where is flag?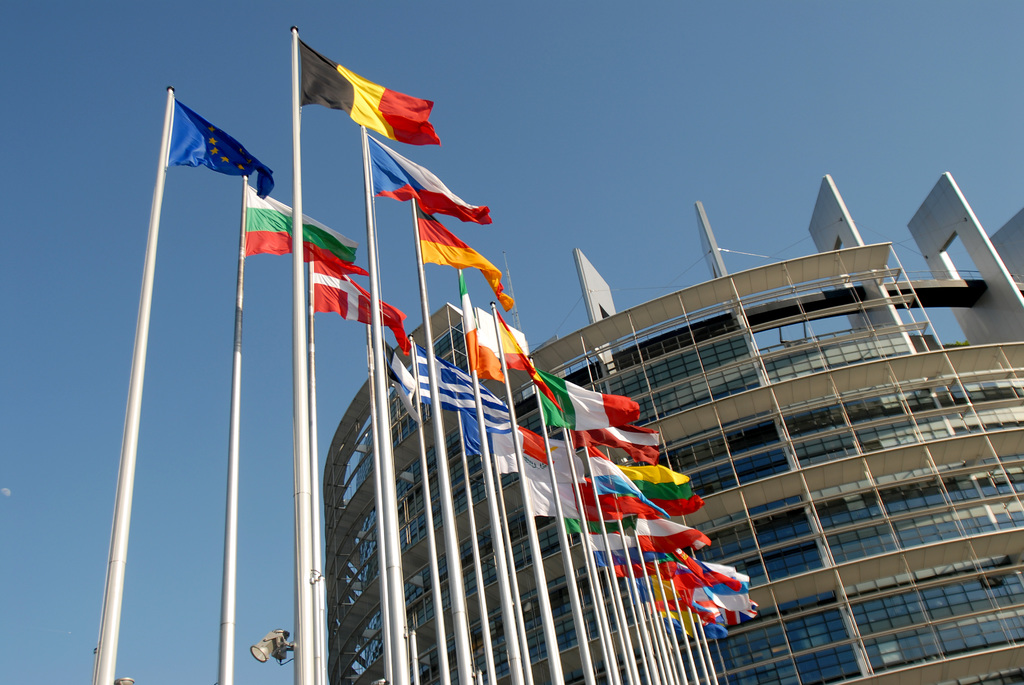
pyautogui.locateOnScreen(532, 370, 638, 427).
